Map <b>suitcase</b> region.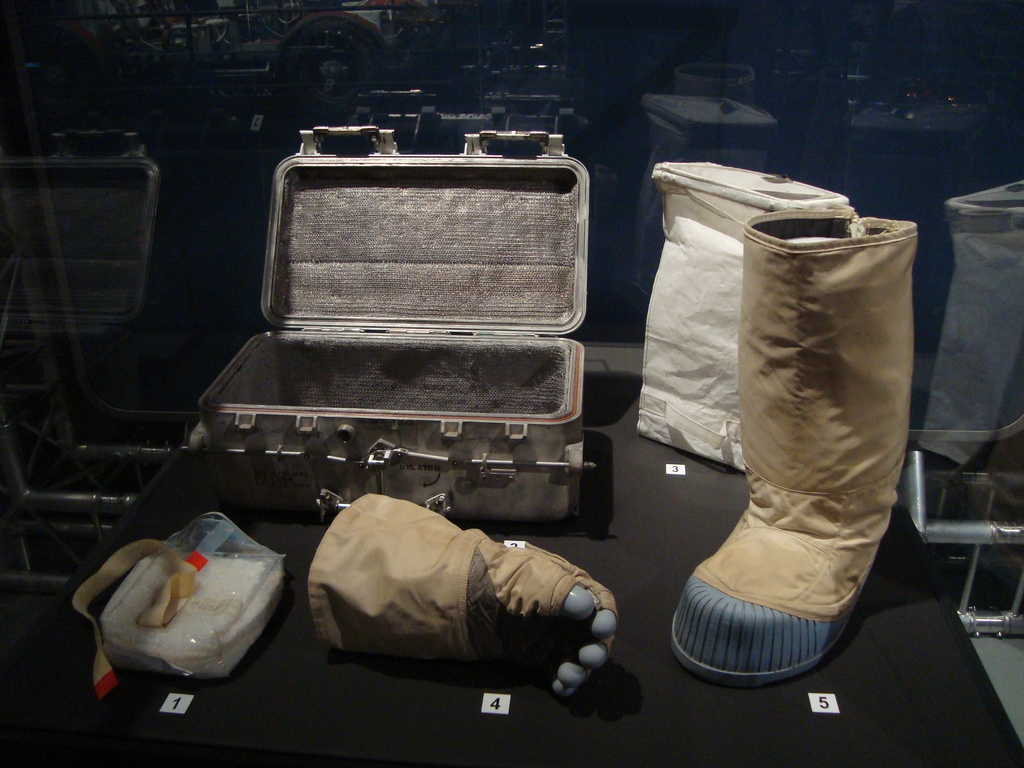
Mapped to 188,122,600,518.
